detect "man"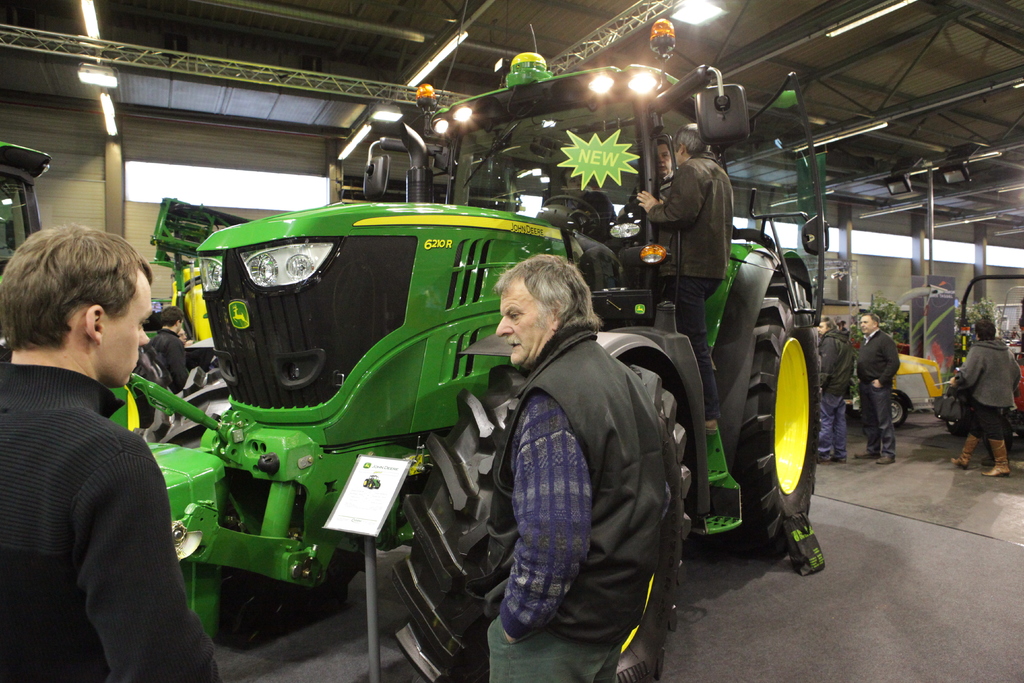
BBox(464, 250, 694, 682)
